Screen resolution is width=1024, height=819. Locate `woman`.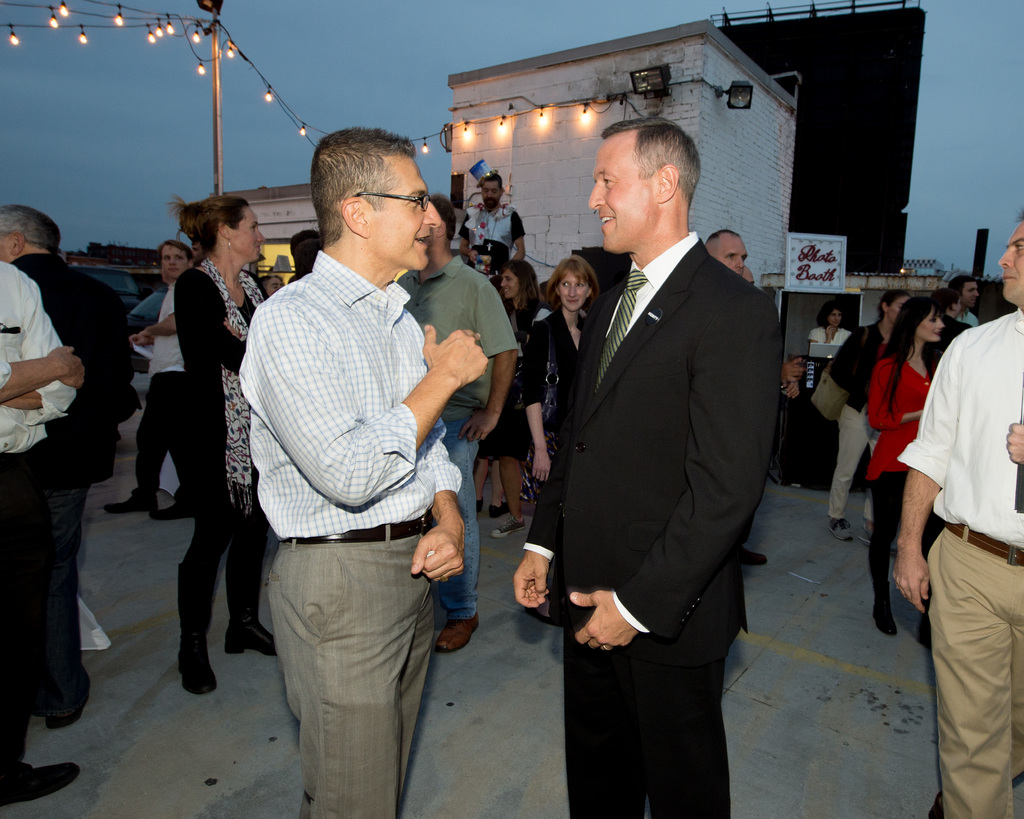
detection(481, 258, 551, 539).
